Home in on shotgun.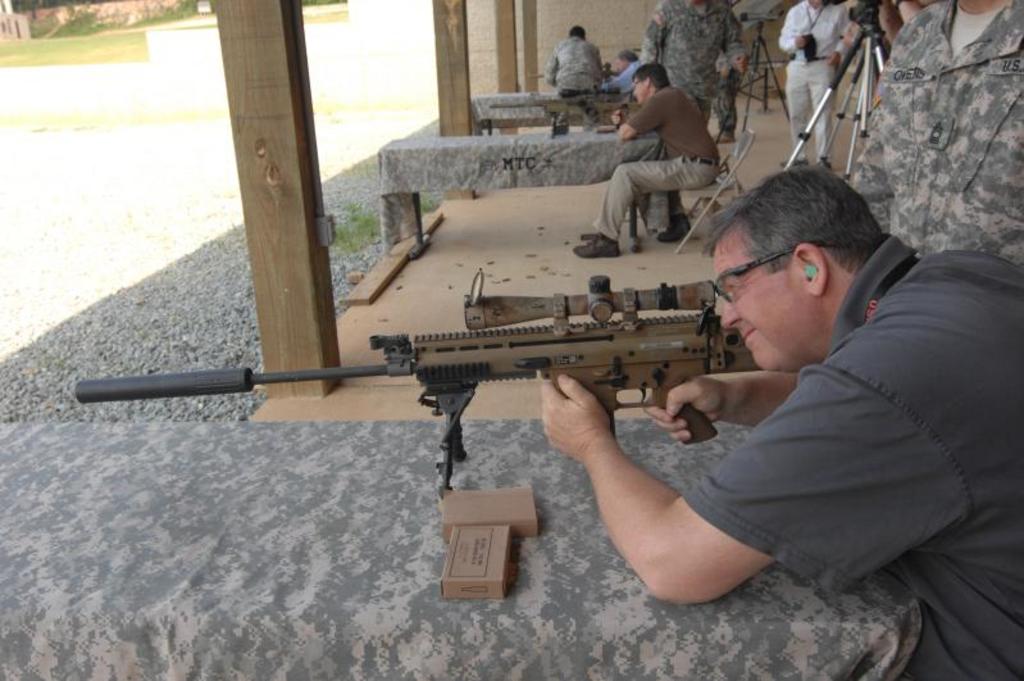
Homed in at <box>487,86,638,136</box>.
